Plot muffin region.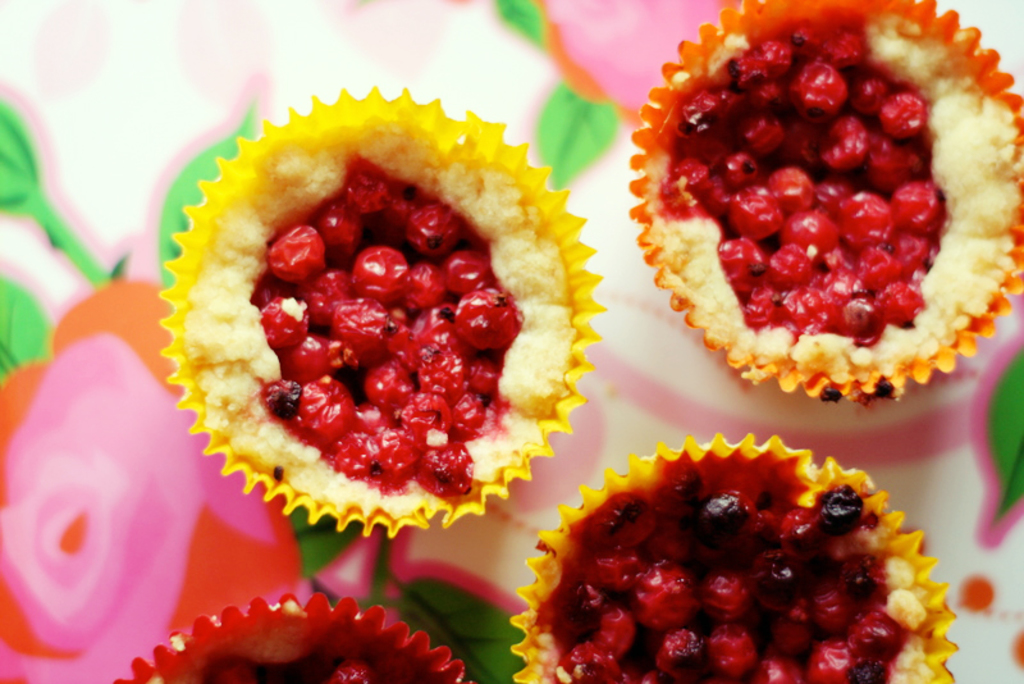
Plotted at crop(157, 86, 602, 538).
